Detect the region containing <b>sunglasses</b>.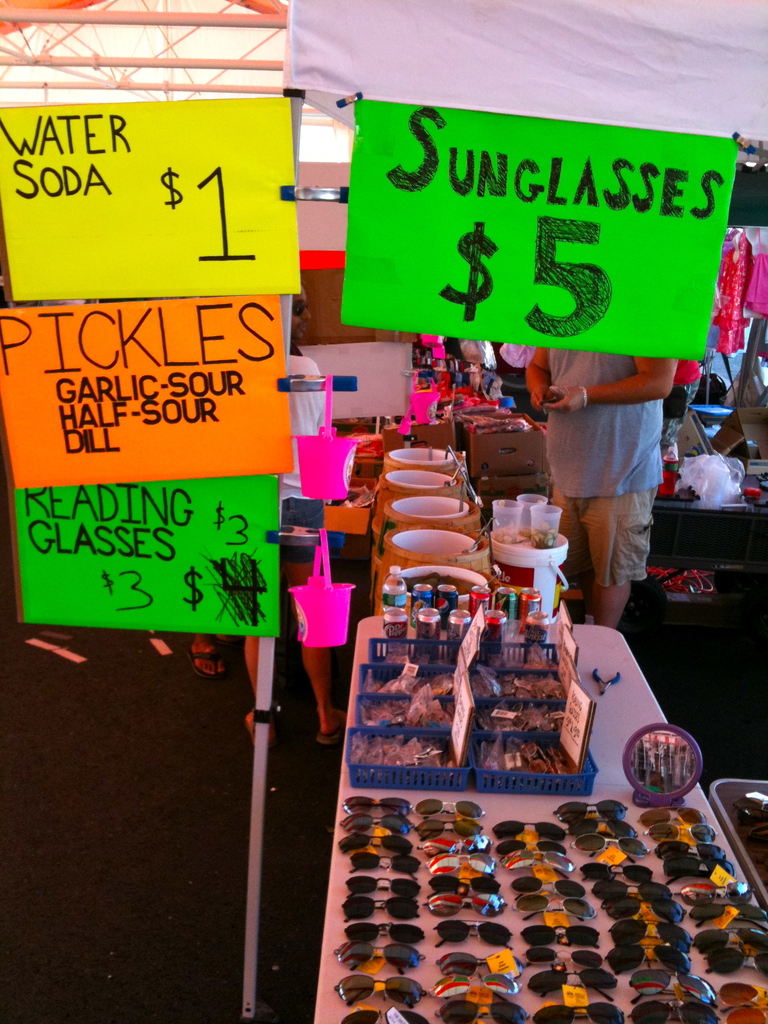
left=725, top=1004, right=767, bottom=1023.
